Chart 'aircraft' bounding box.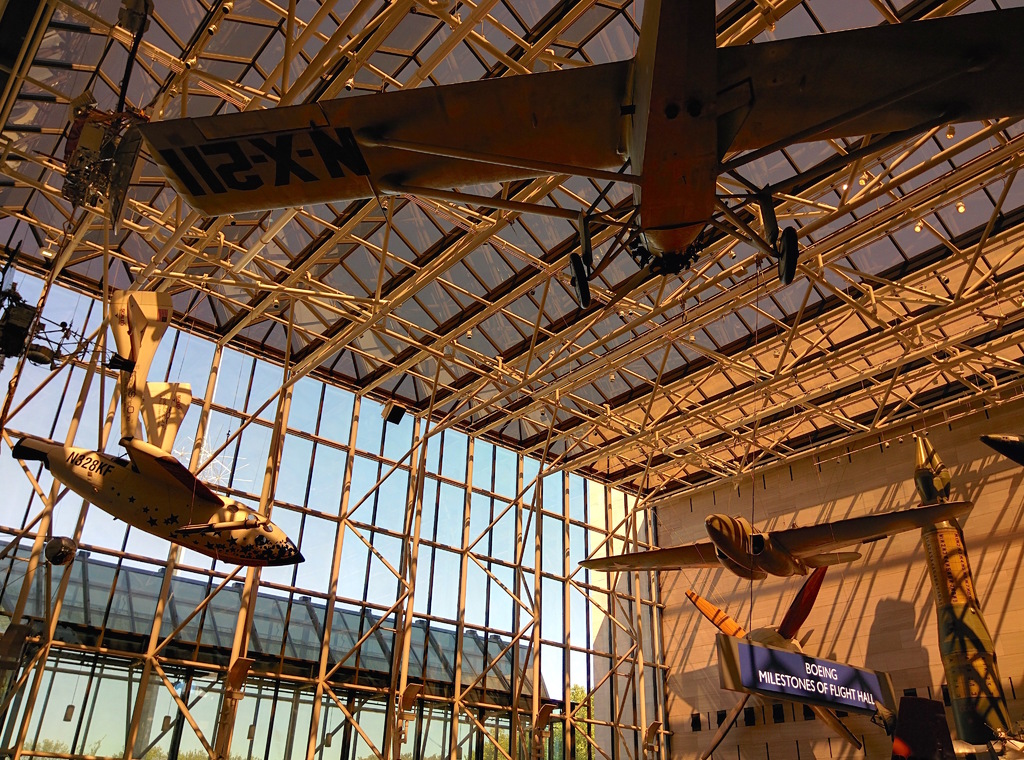
Charted: BBox(127, 0, 1023, 316).
